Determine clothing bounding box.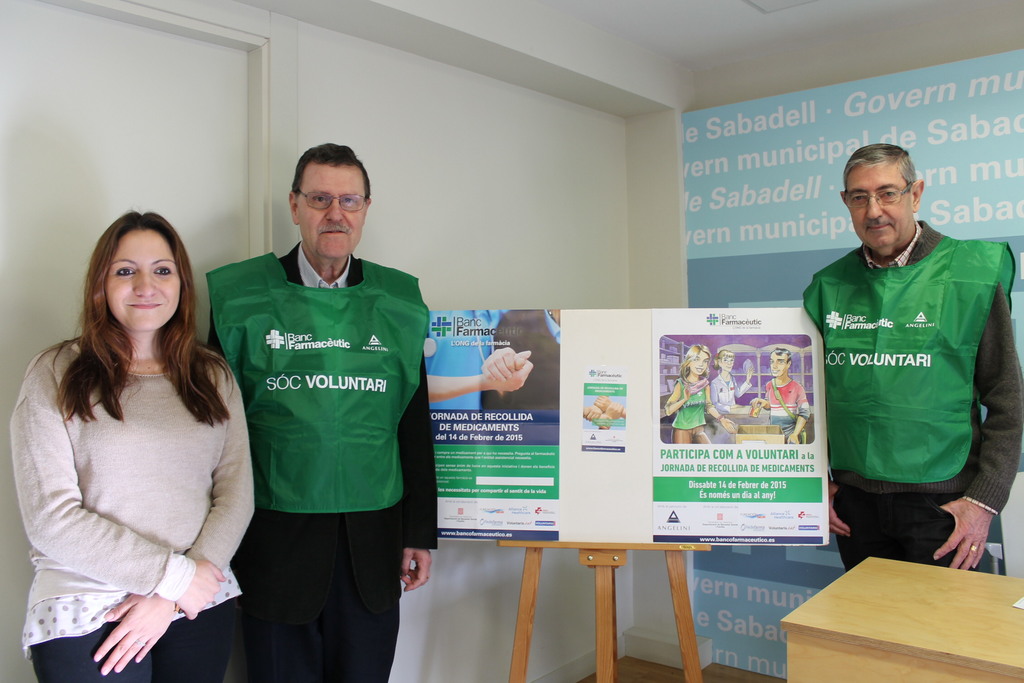
Determined: [left=8, top=324, right=259, bottom=682].
